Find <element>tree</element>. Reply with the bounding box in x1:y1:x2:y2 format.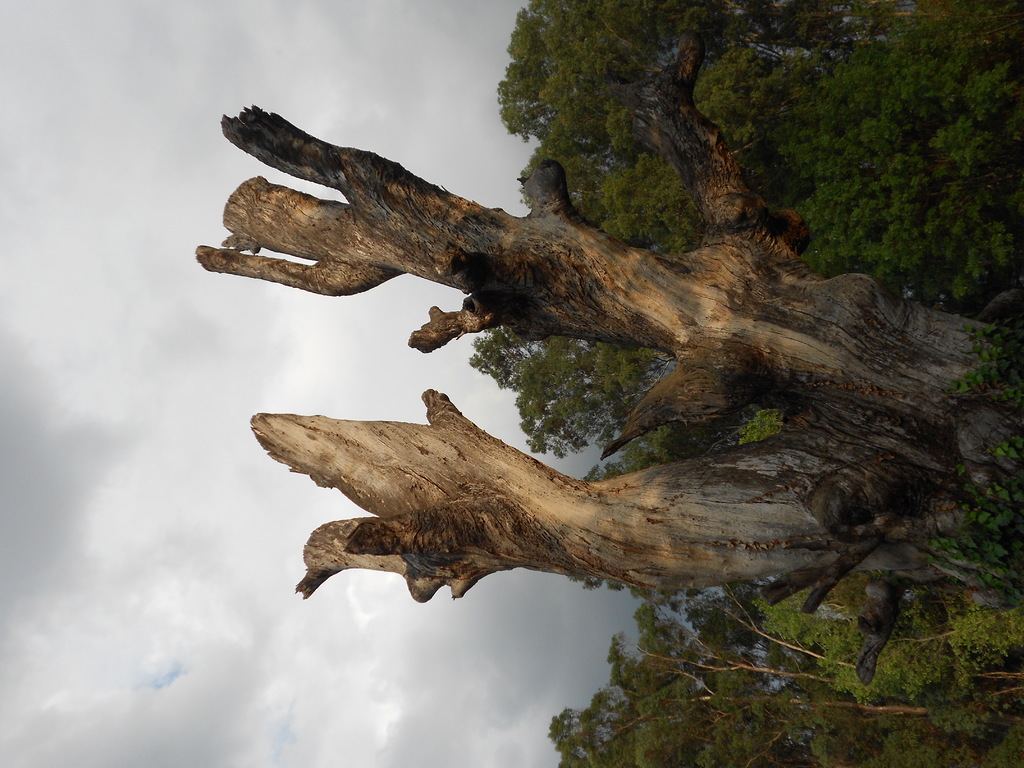
494:1:1023:306.
